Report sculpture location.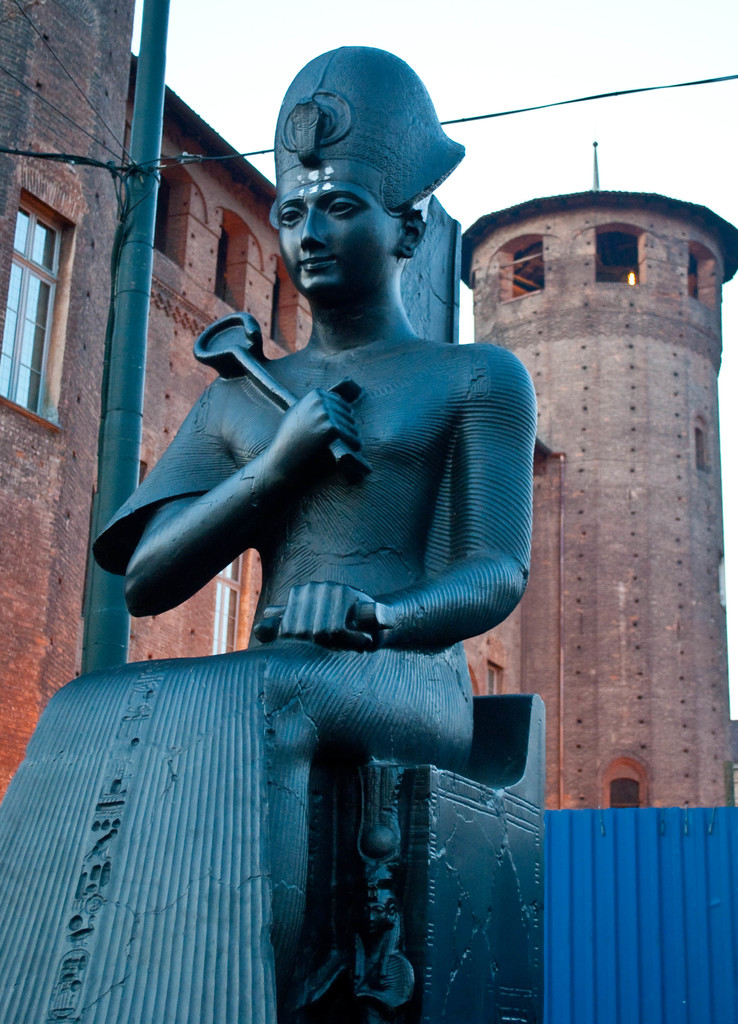
Report: select_region(0, 39, 545, 1023).
